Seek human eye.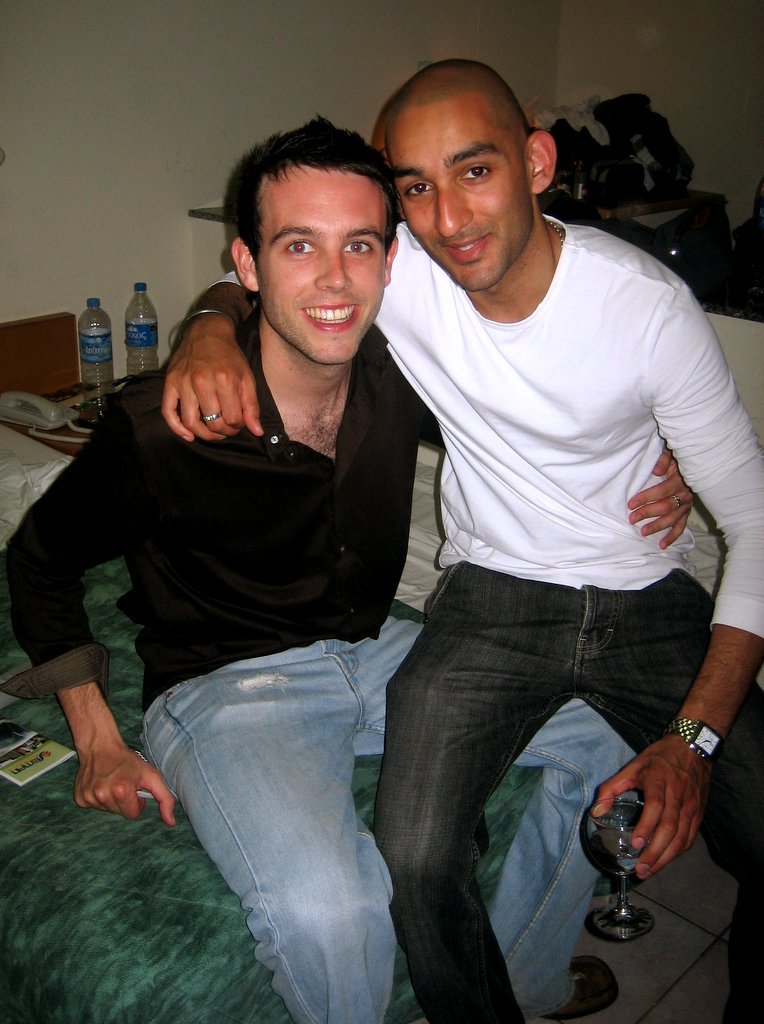
[x1=403, y1=176, x2=433, y2=199].
